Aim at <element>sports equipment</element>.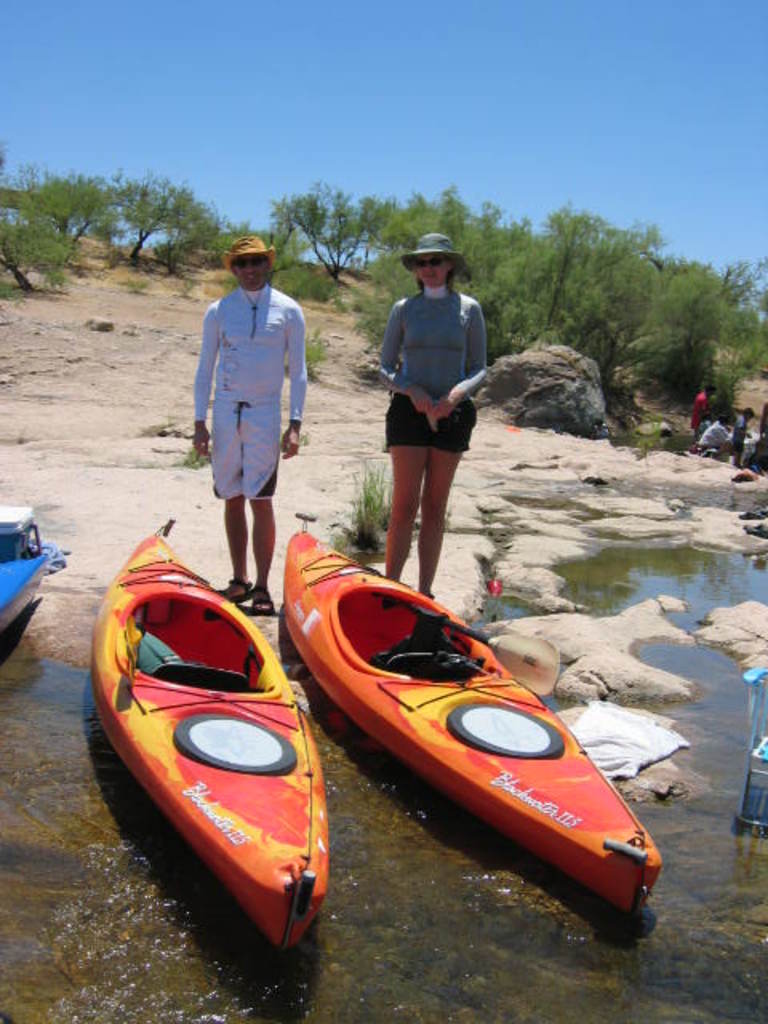
Aimed at {"left": 86, "top": 525, "right": 323, "bottom": 949}.
